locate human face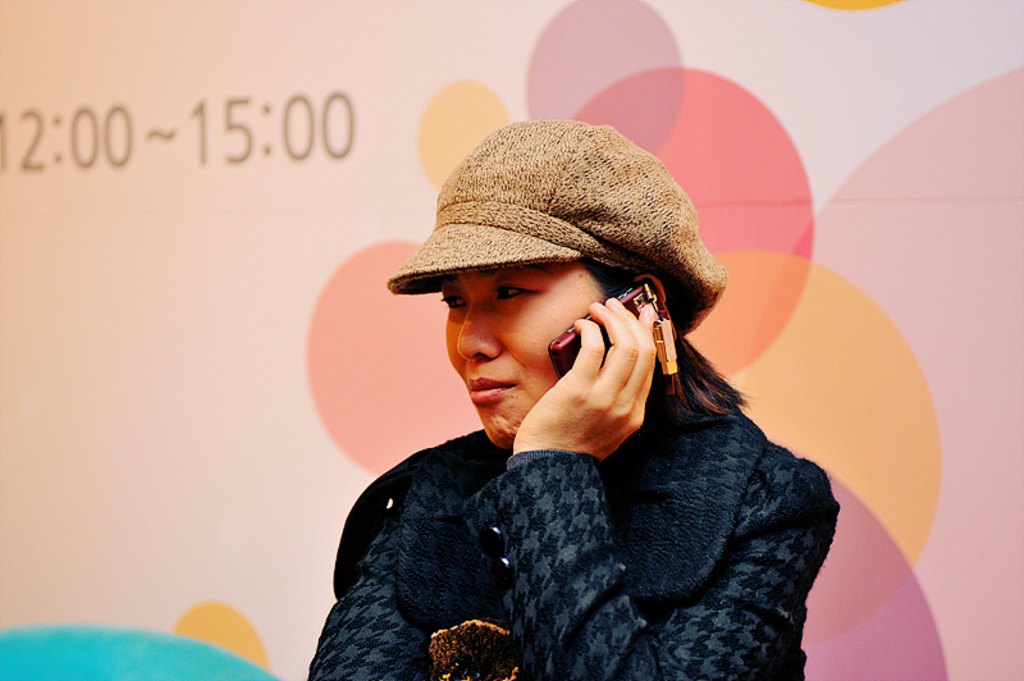
x1=438 y1=253 x2=618 y2=448
